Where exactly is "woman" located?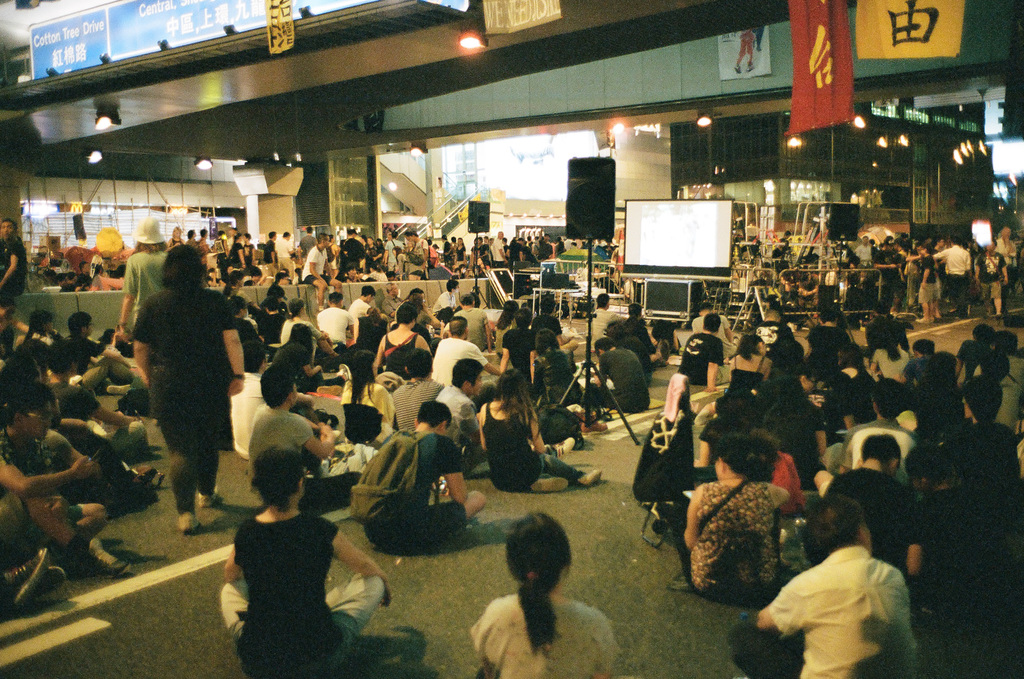
Its bounding box is detection(453, 237, 467, 262).
